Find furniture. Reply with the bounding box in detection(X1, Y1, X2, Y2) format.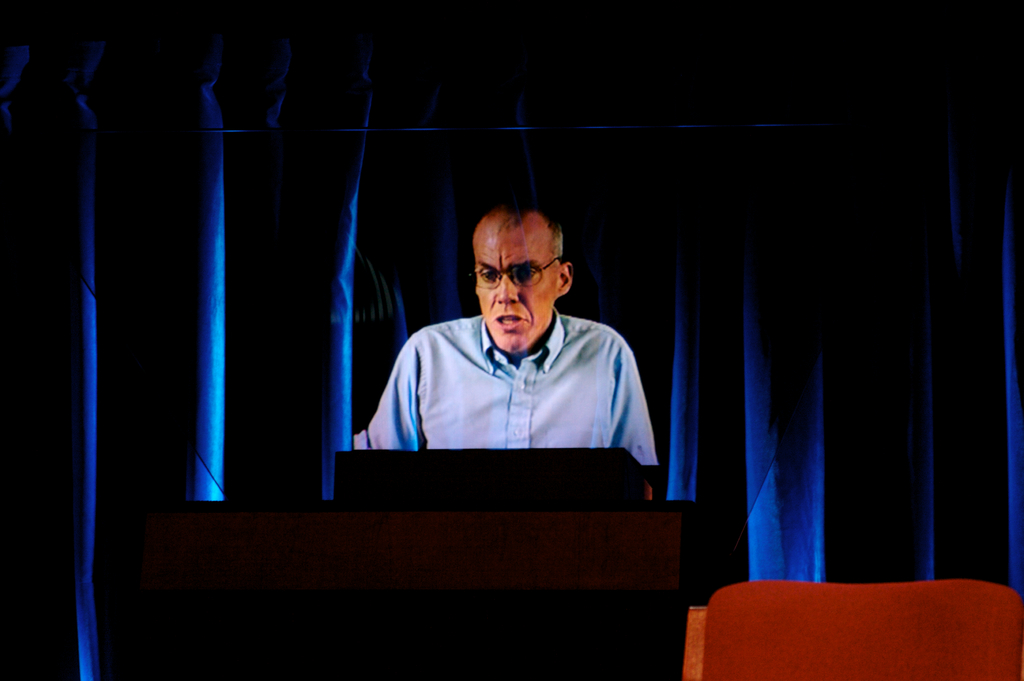
detection(178, 447, 695, 680).
